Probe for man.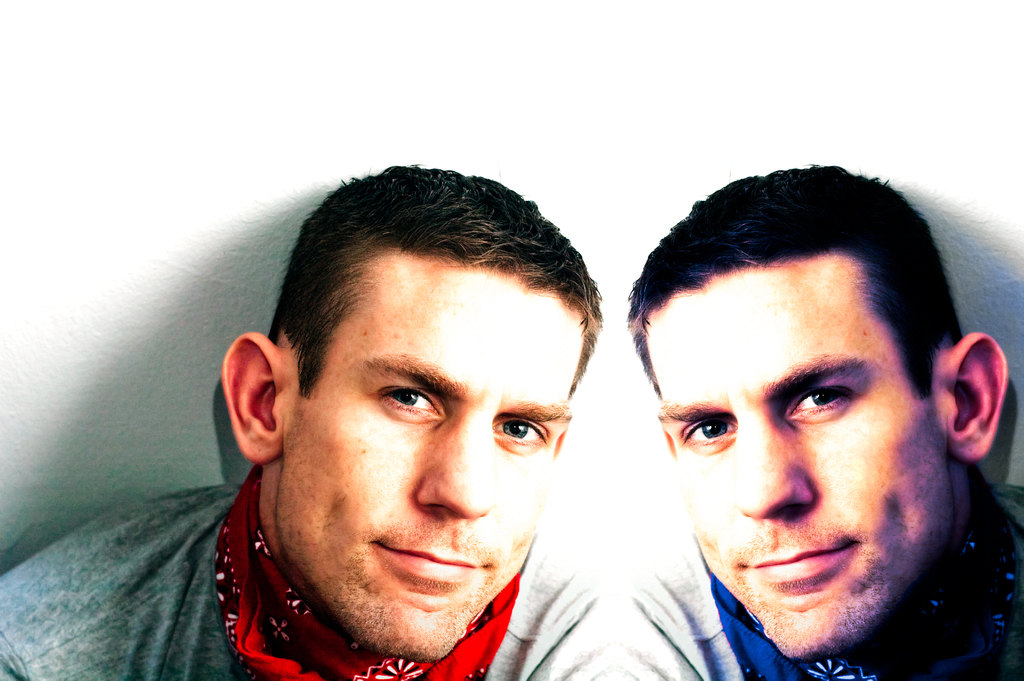
Probe result: box(609, 152, 1023, 680).
